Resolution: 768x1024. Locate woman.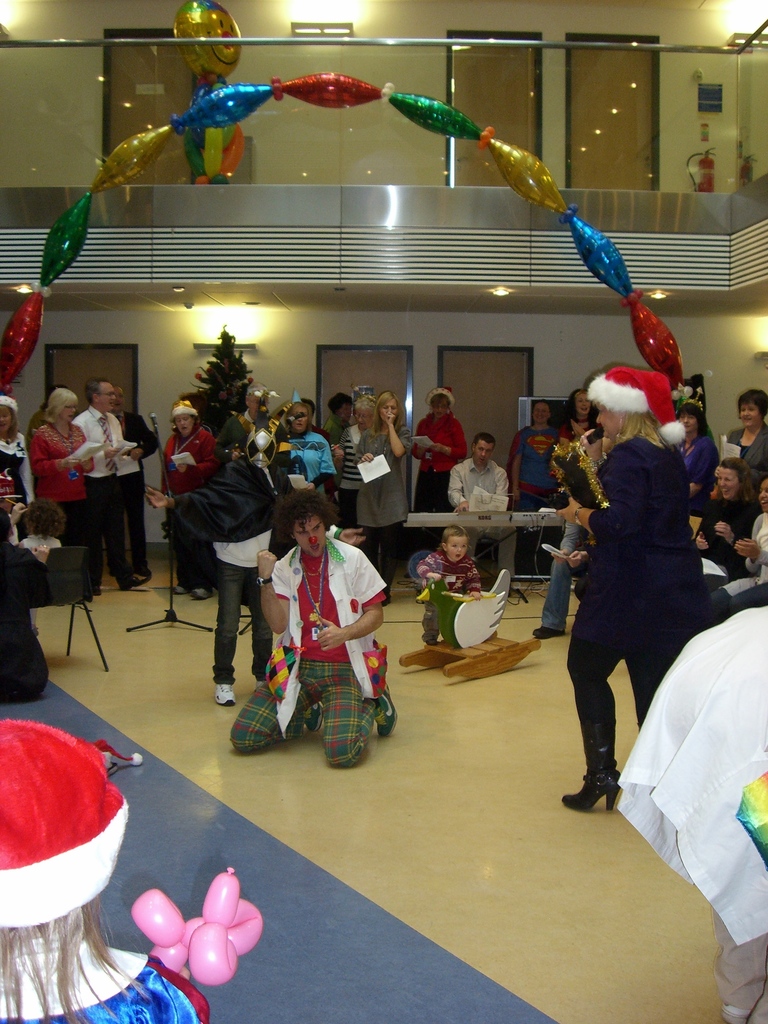
<box>677,399,717,497</box>.
